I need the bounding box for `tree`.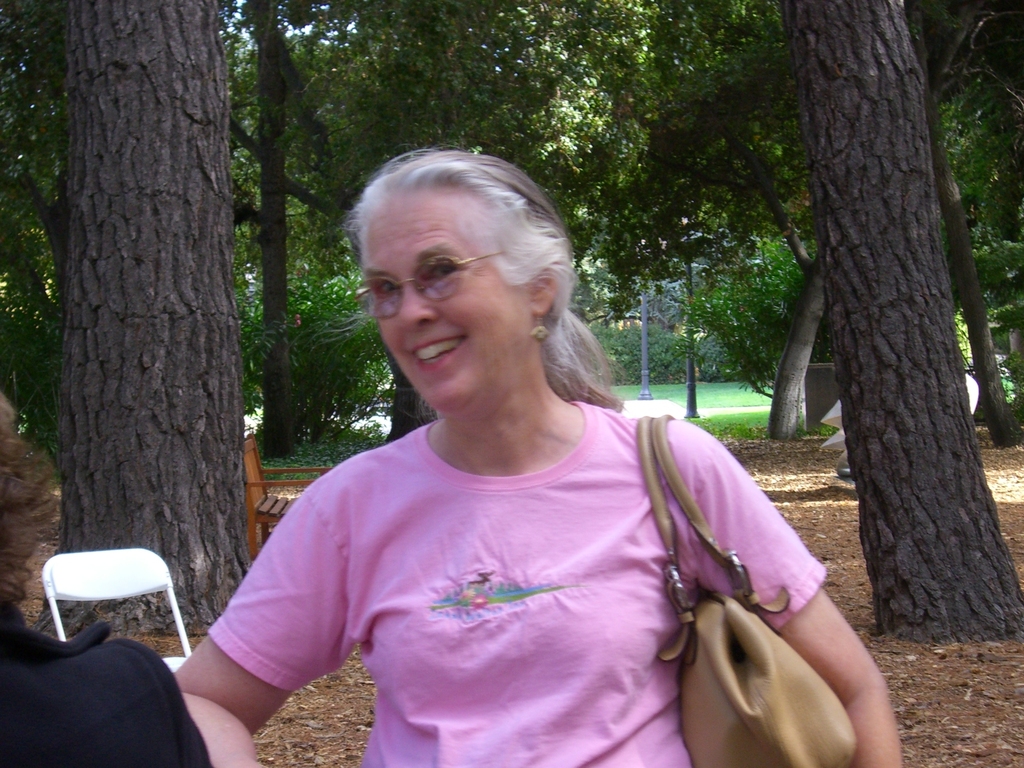
Here it is: rect(781, 0, 1023, 645).
